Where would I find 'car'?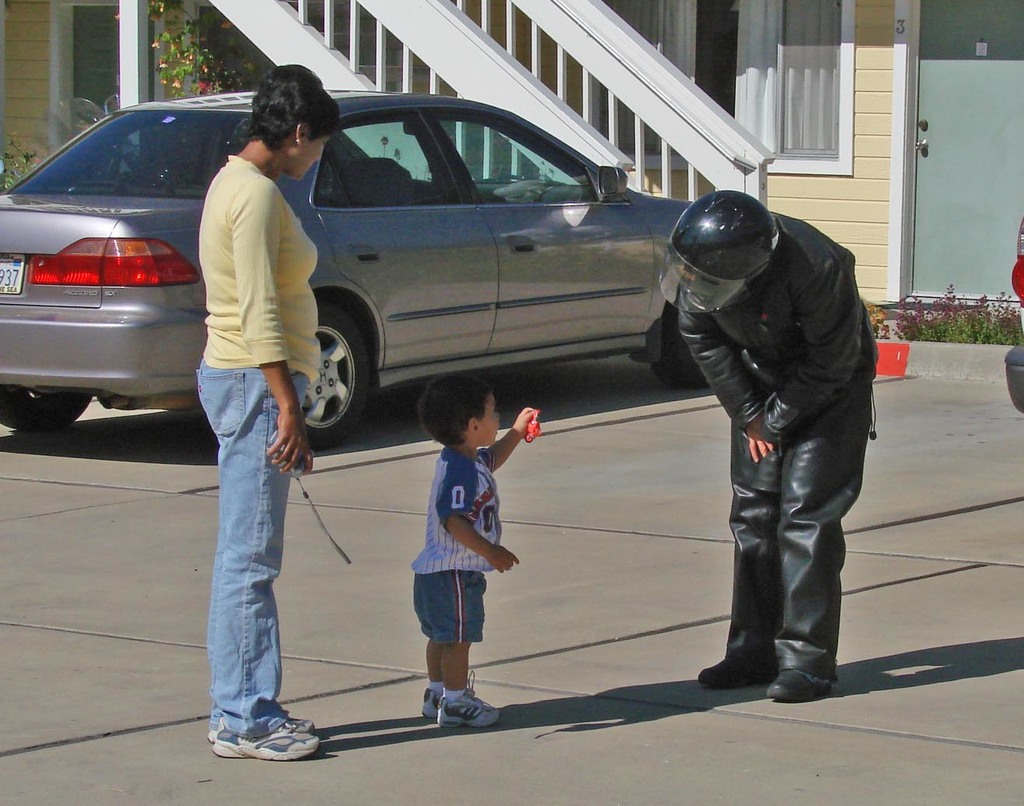
At left=1006, top=216, right=1023, bottom=414.
